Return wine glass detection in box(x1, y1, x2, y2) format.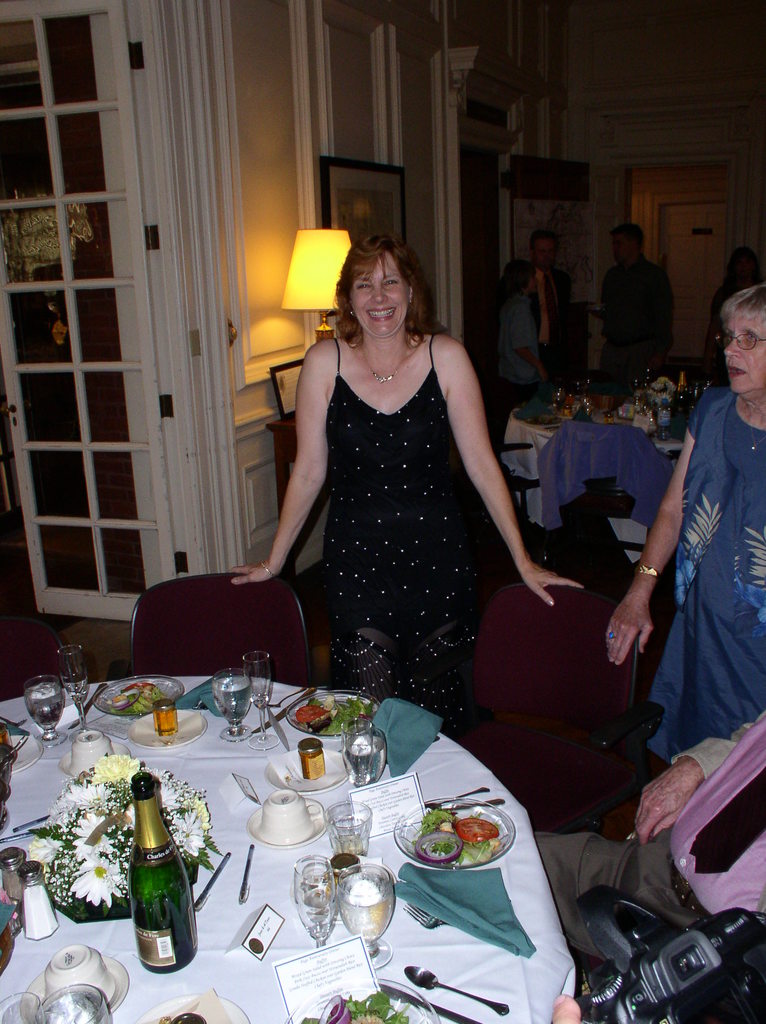
box(60, 646, 88, 741).
